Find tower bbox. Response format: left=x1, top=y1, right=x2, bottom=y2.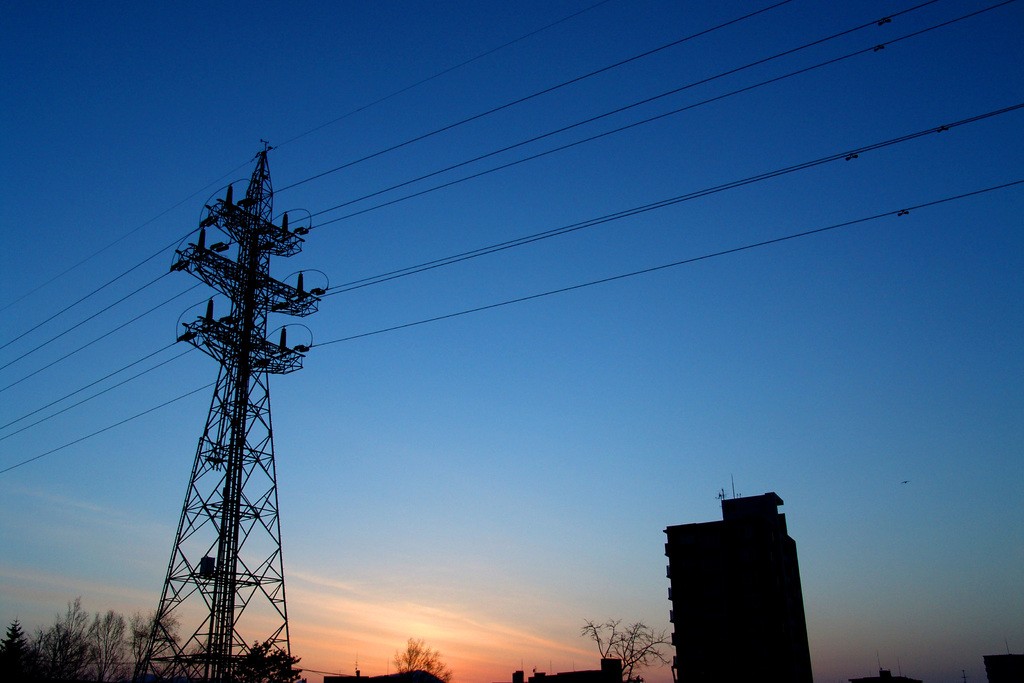
left=122, top=149, right=332, bottom=679.
